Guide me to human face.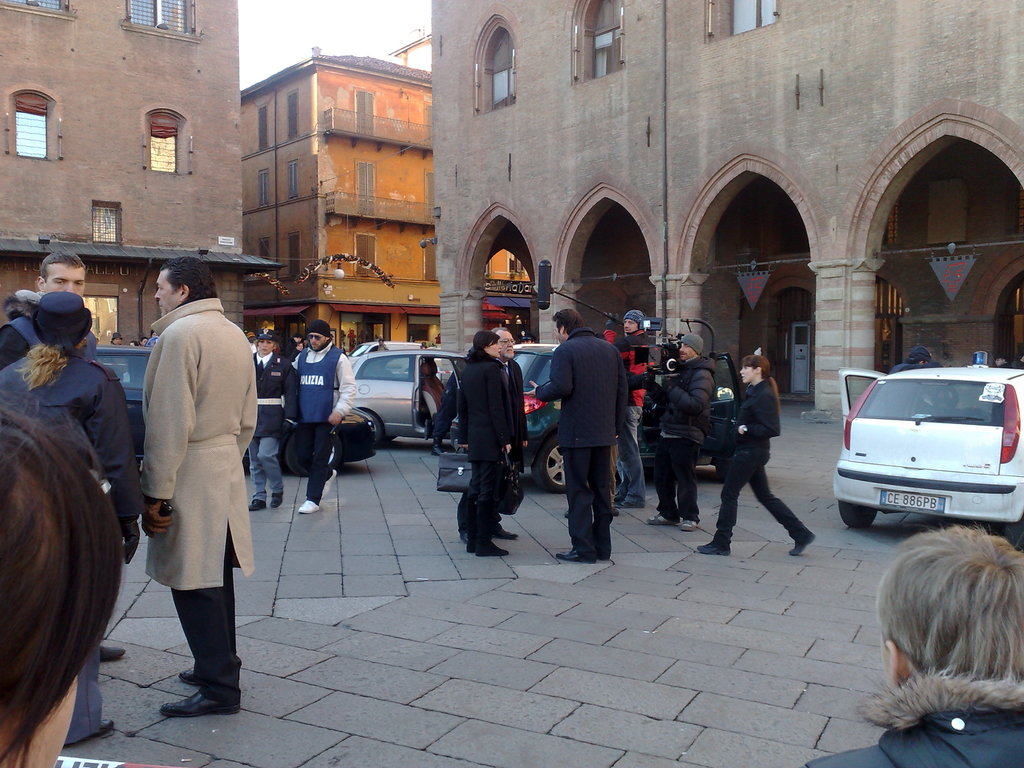
Guidance: x1=484, y1=343, x2=498, y2=358.
